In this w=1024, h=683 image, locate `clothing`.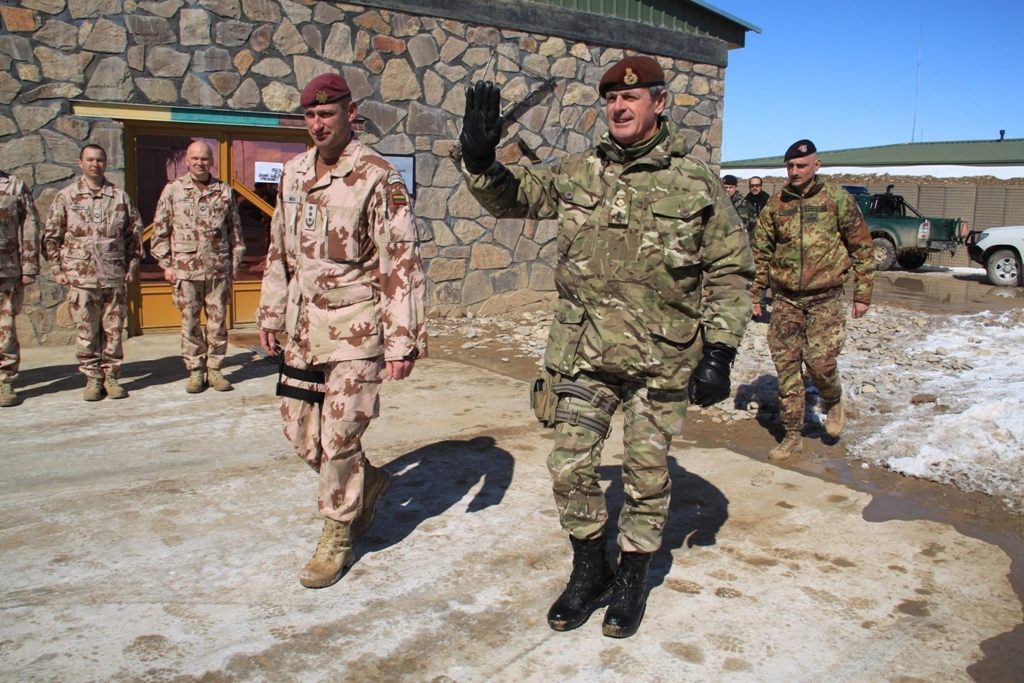
Bounding box: <region>744, 182, 773, 226</region>.
